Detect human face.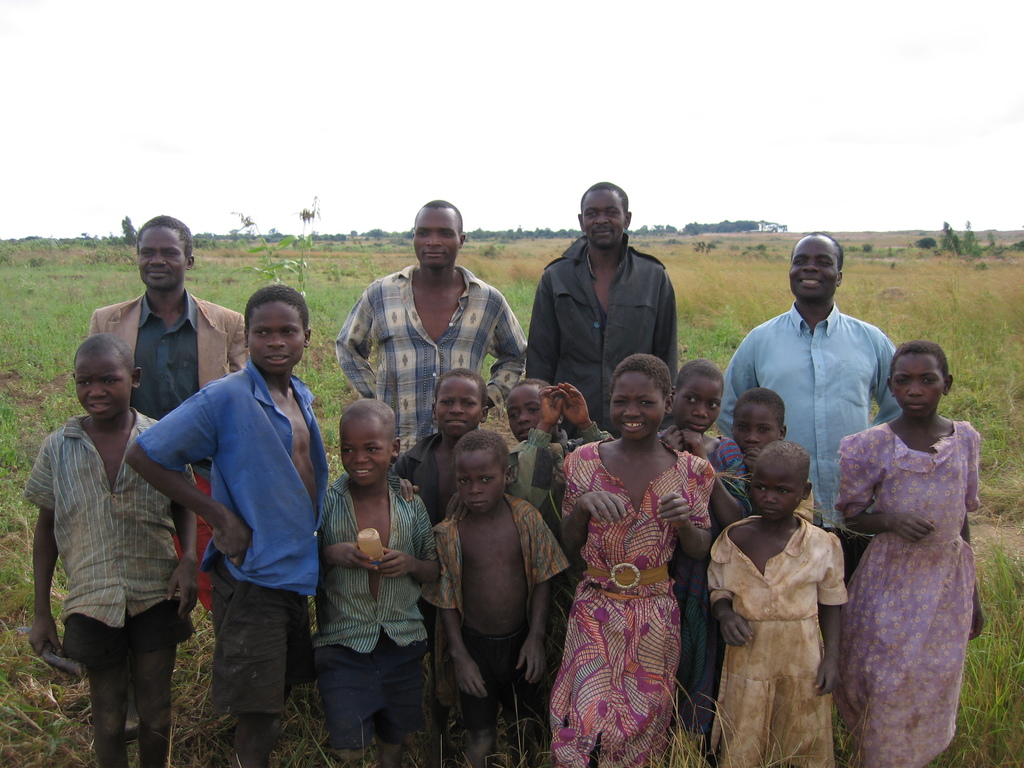
Detected at [250,306,298,379].
